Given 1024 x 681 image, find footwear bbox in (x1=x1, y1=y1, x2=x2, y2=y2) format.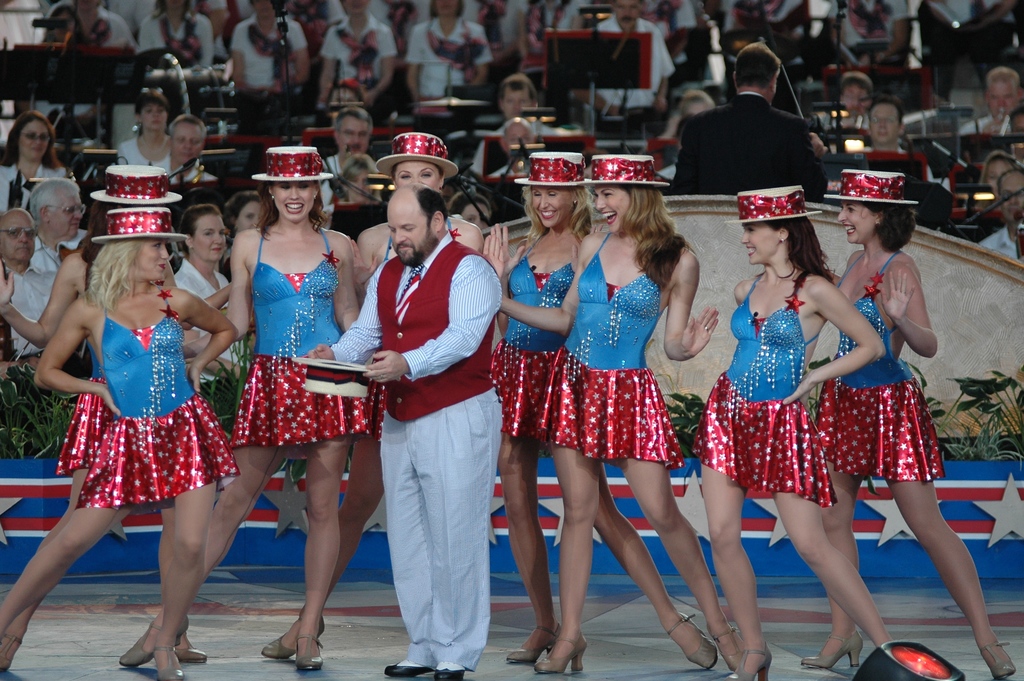
(x1=151, y1=644, x2=181, y2=680).
